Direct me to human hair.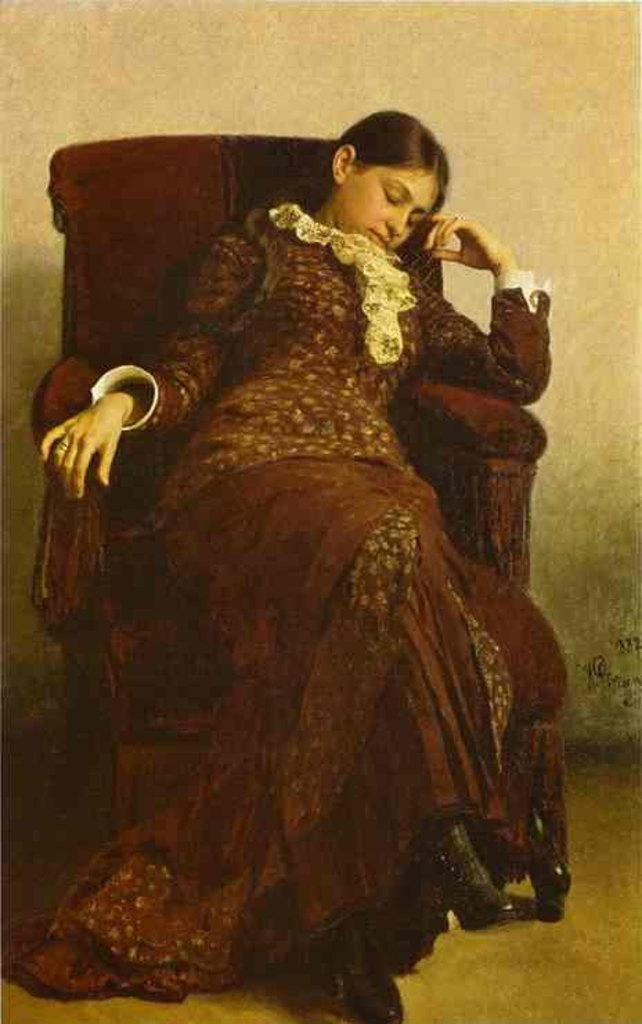
Direction: Rect(321, 102, 457, 224).
